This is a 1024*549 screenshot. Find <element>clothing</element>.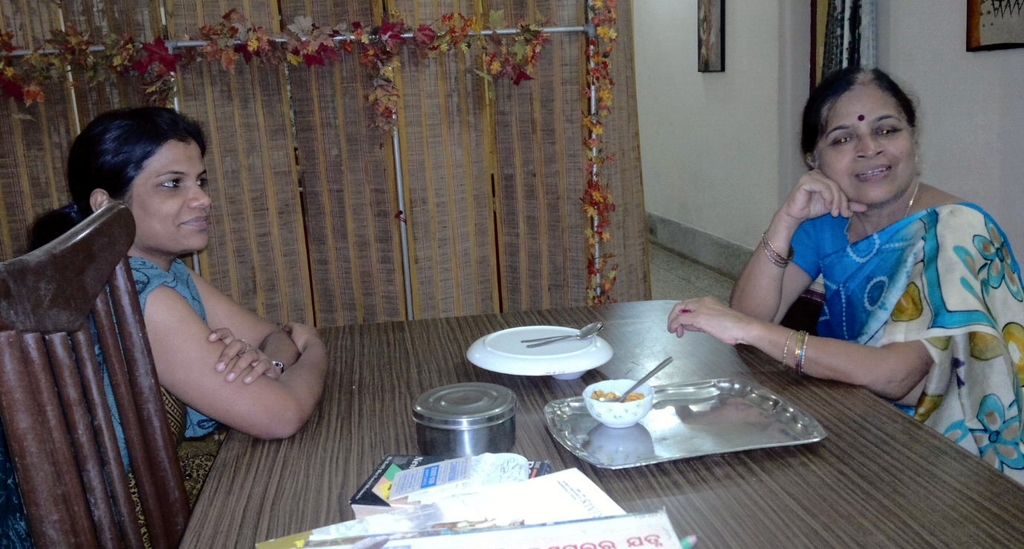
Bounding box: 0,249,222,548.
